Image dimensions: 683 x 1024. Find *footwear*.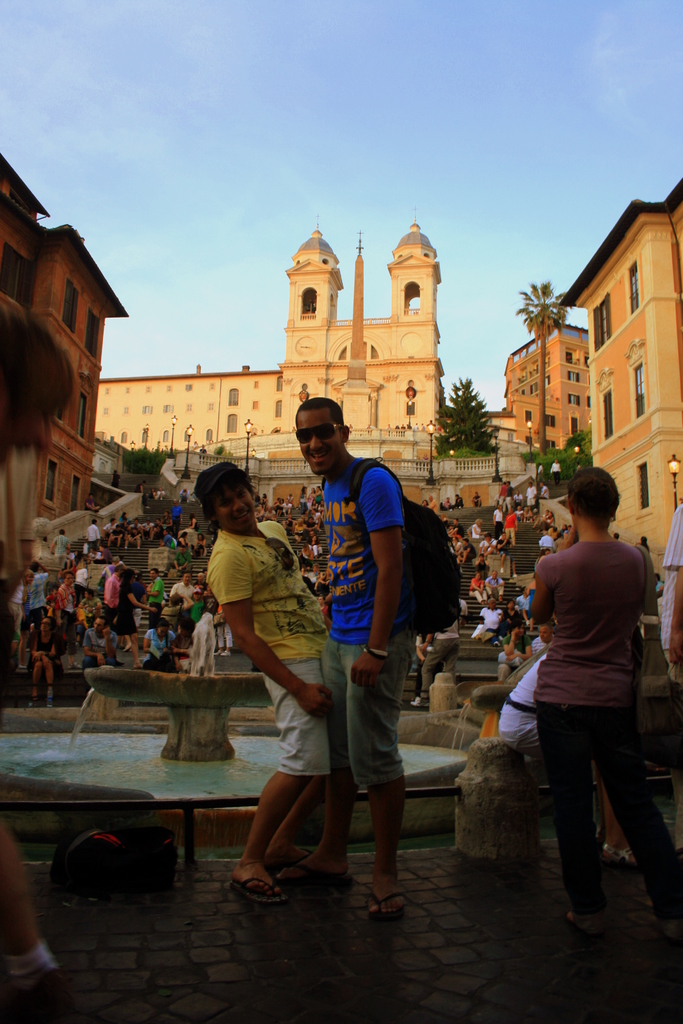
detection(30, 694, 37, 708).
